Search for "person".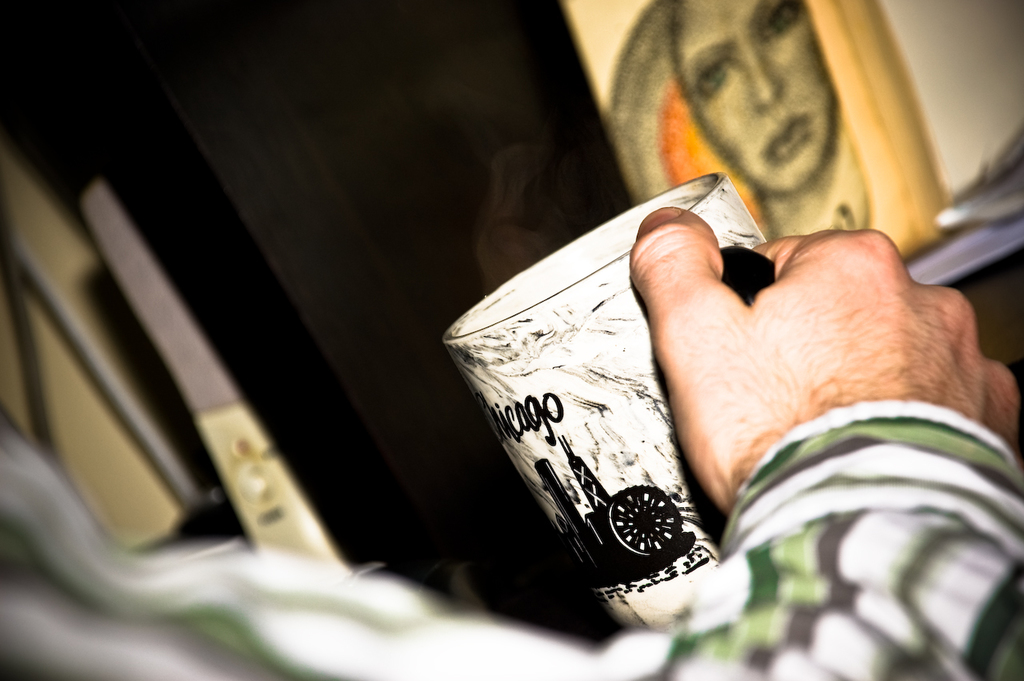
Found at box(671, 0, 857, 238).
